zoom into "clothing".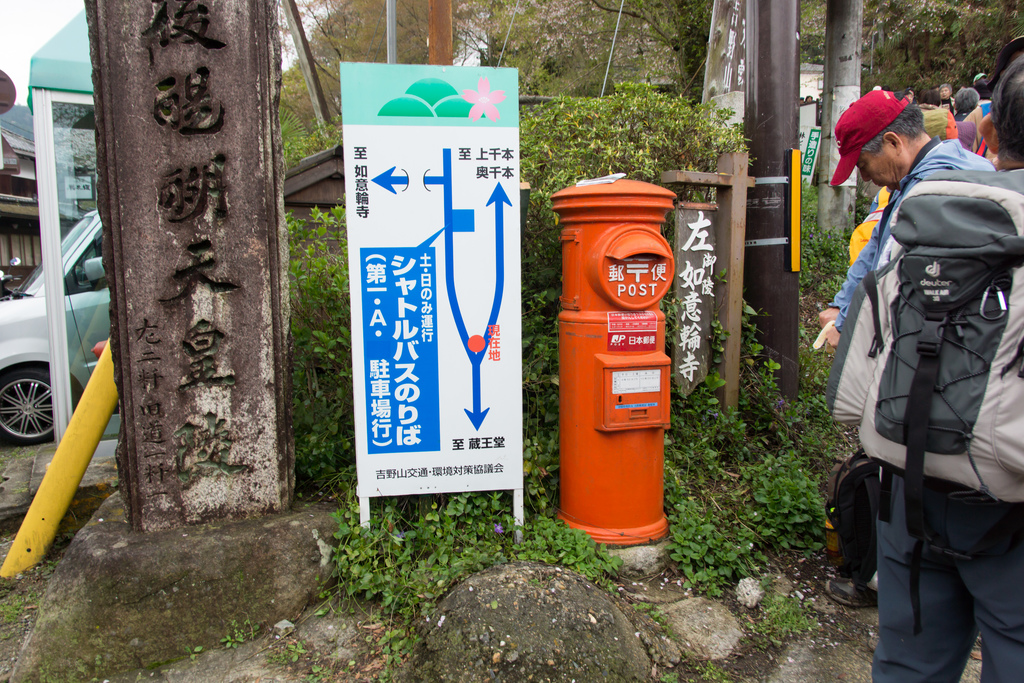
Zoom target: bbox=(836, 141, 992, 326).
